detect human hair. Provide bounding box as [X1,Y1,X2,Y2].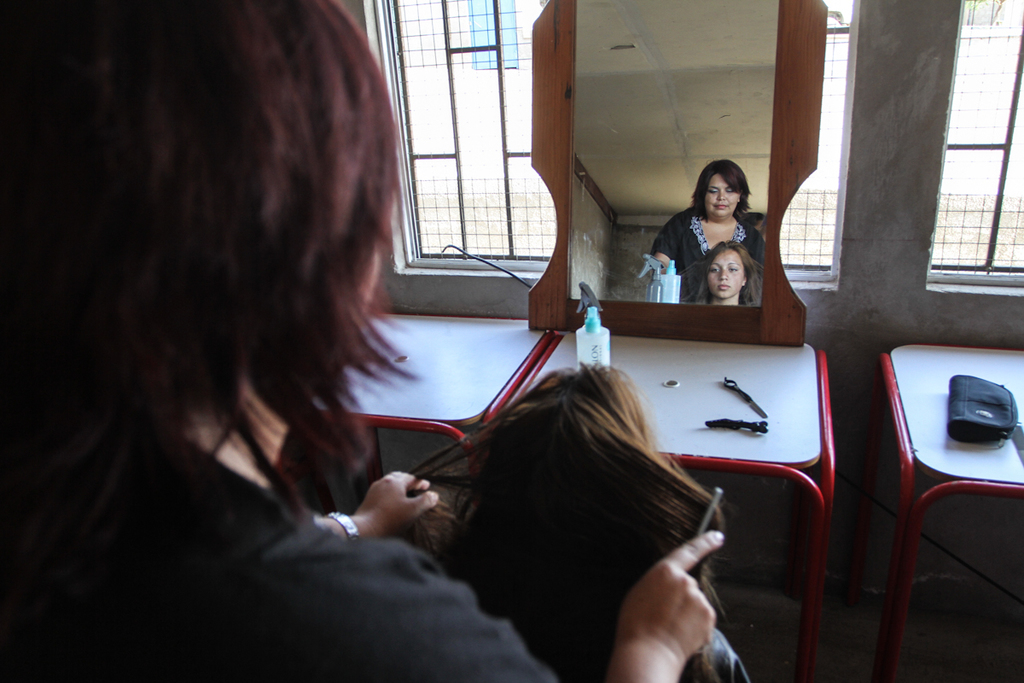
[408,365,730,682].
